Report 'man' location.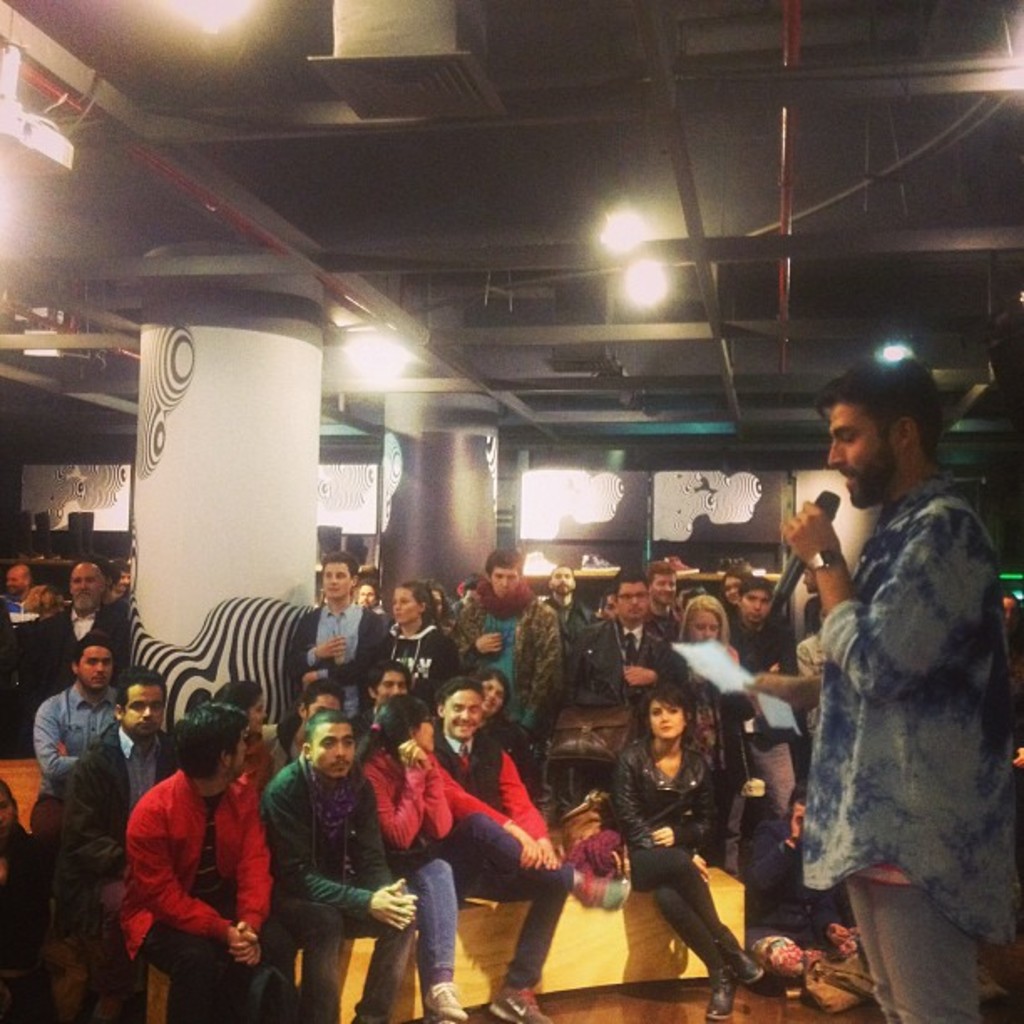
Report: {"x1": 269, "y1": 711, "x2": 422, "y2": 1022}.
